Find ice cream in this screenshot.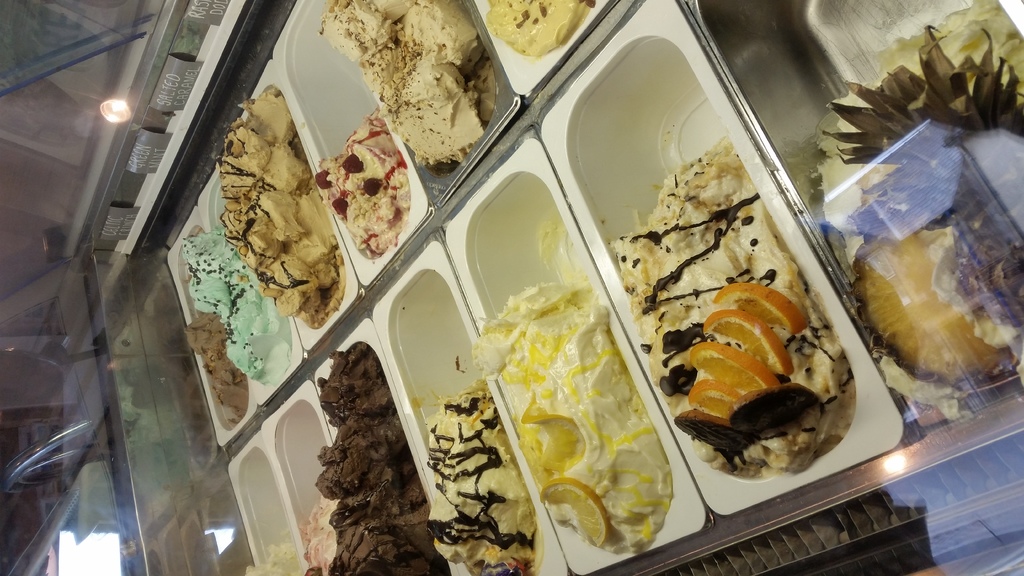
The bounding box for ice cream is box=[319, 0, 479, 163].
